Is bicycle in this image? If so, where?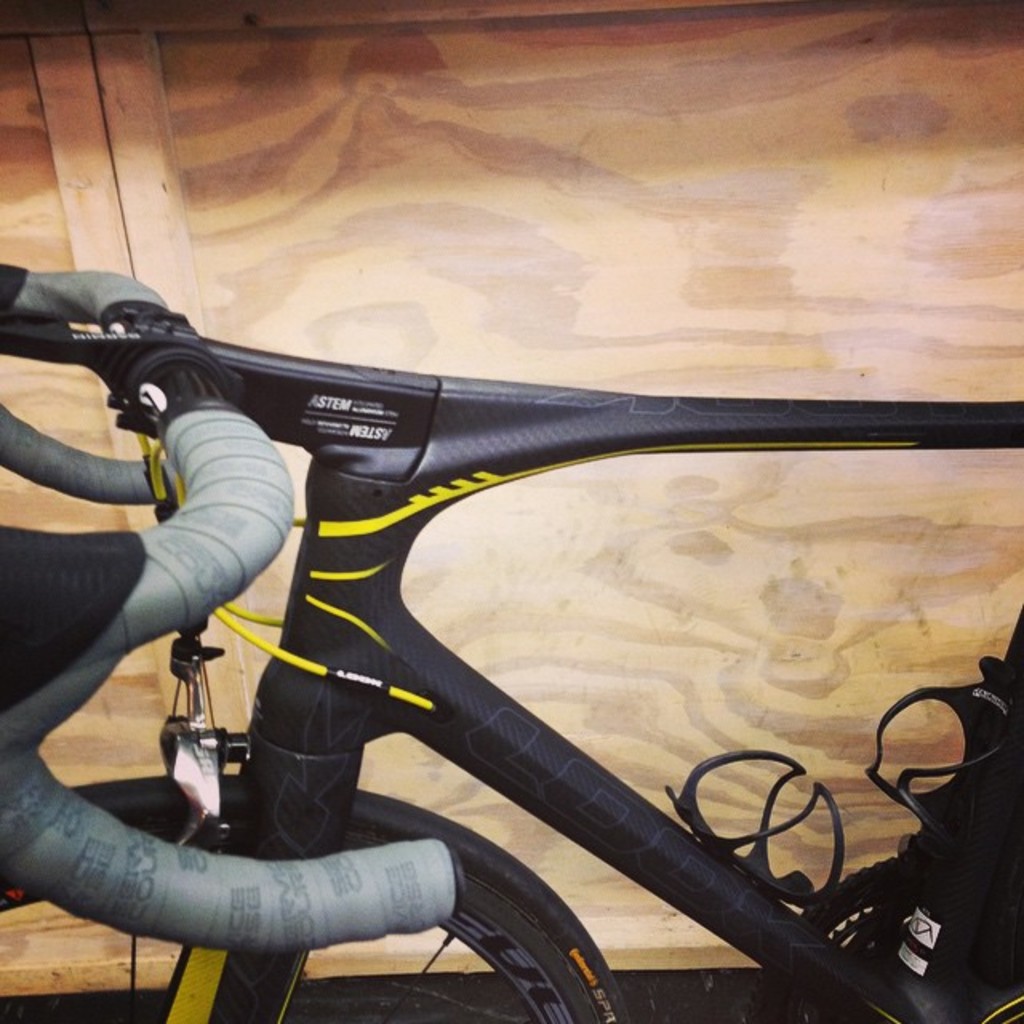
Yes, at [0,256,1023,1023].
